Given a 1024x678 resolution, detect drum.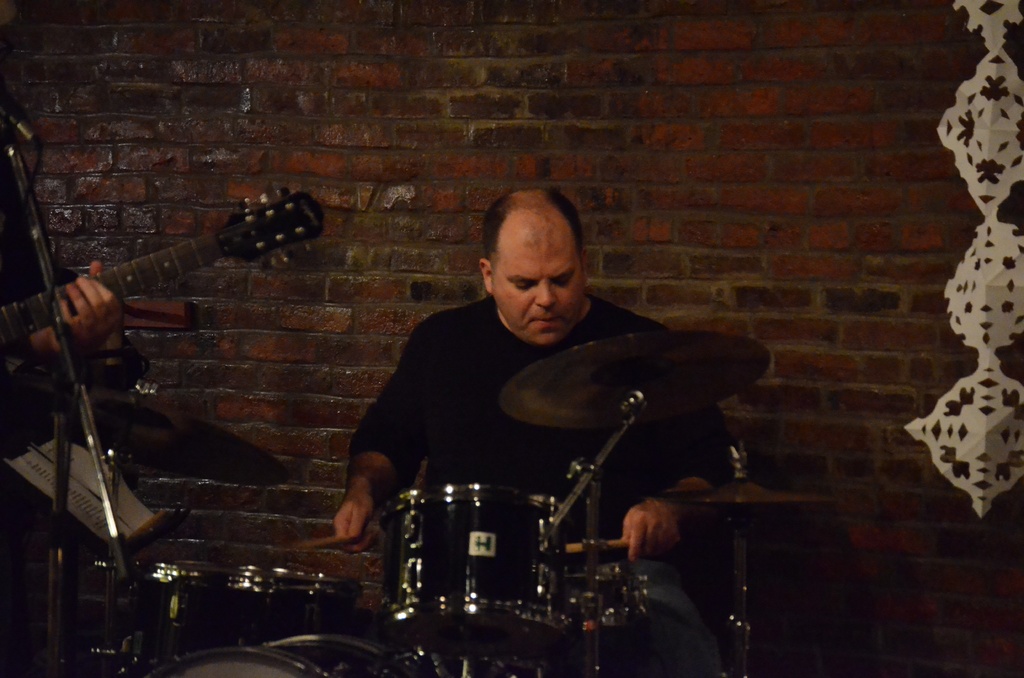
l=381, t=484, r=562, b=663.
